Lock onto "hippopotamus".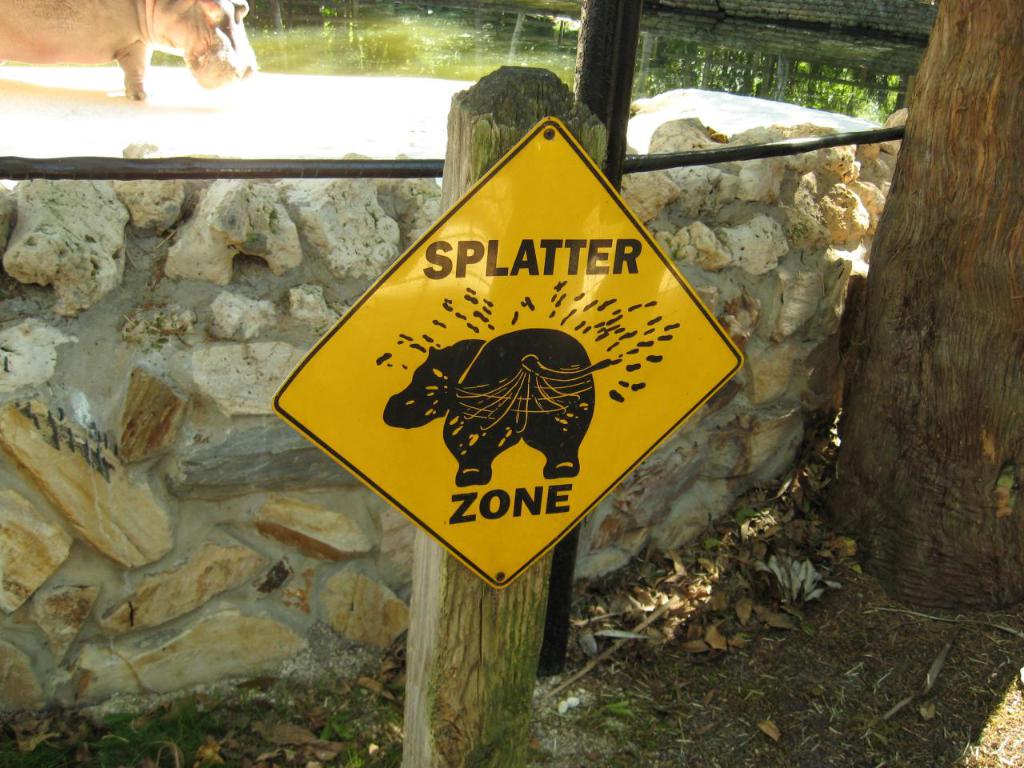
Locked: crop(382, 330, 623, 484).
